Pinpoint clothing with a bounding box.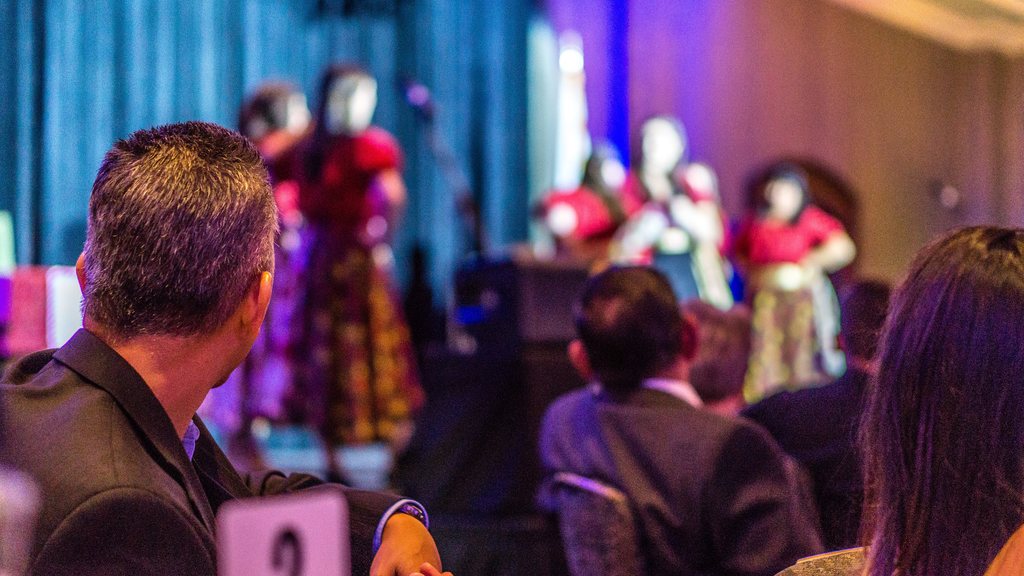
<box>0,329,428,575</box>.
